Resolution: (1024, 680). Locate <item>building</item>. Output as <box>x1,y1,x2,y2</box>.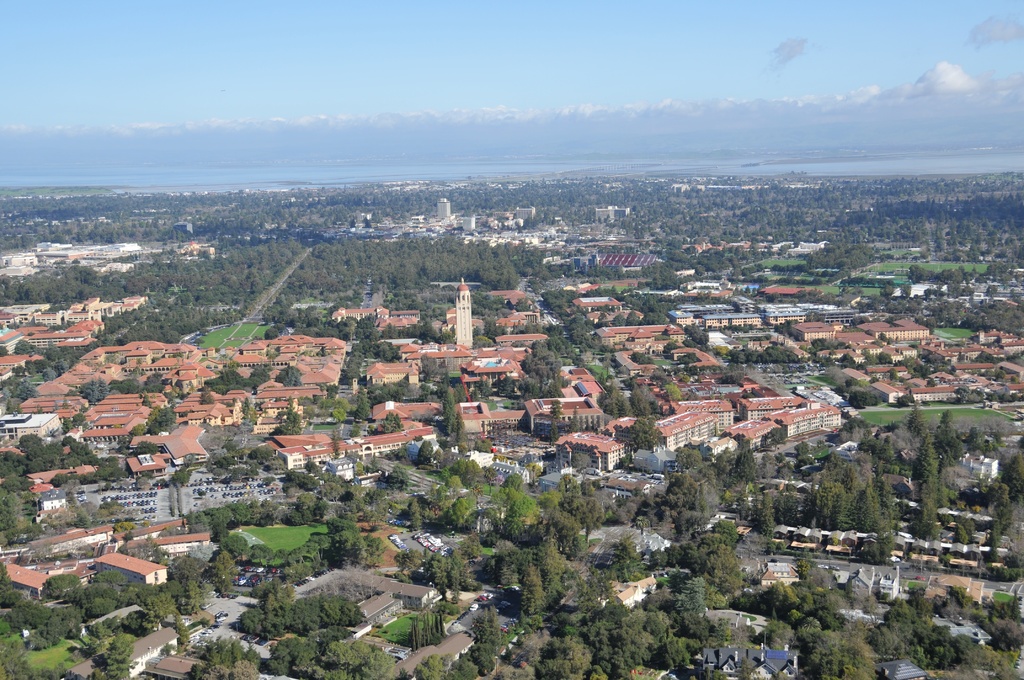
<box>588,201,630,226</box>.
